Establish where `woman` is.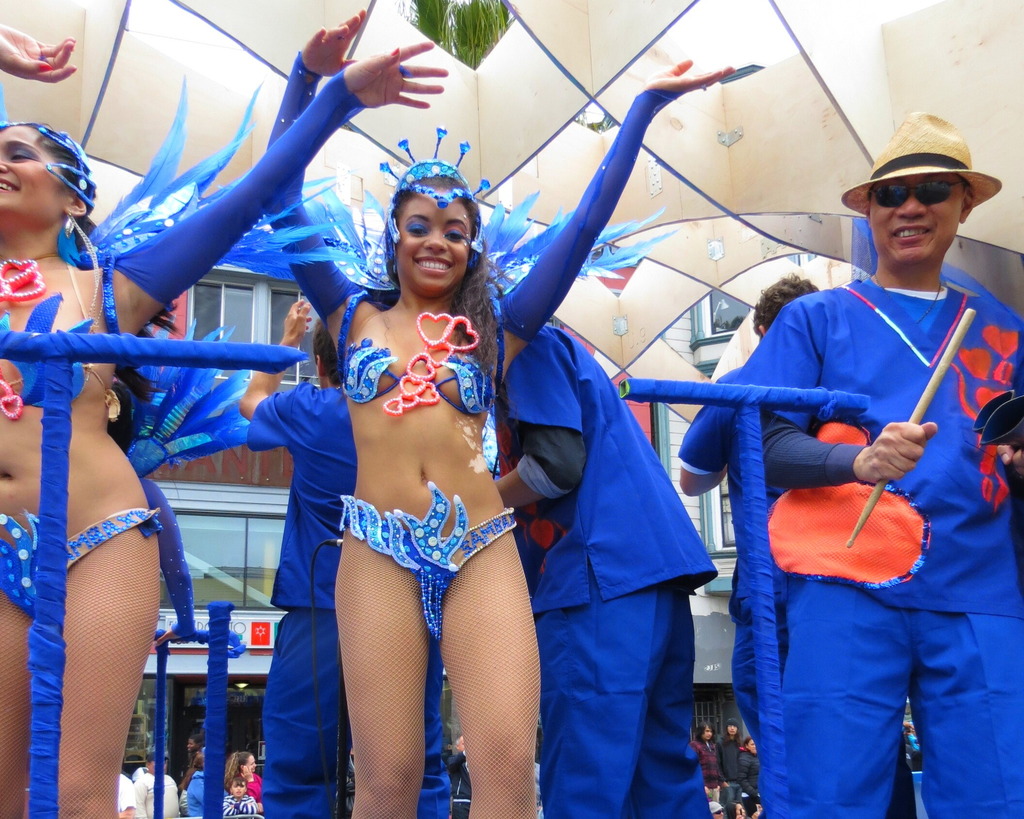
Established at l=217, t=750, r=255, b=784.
